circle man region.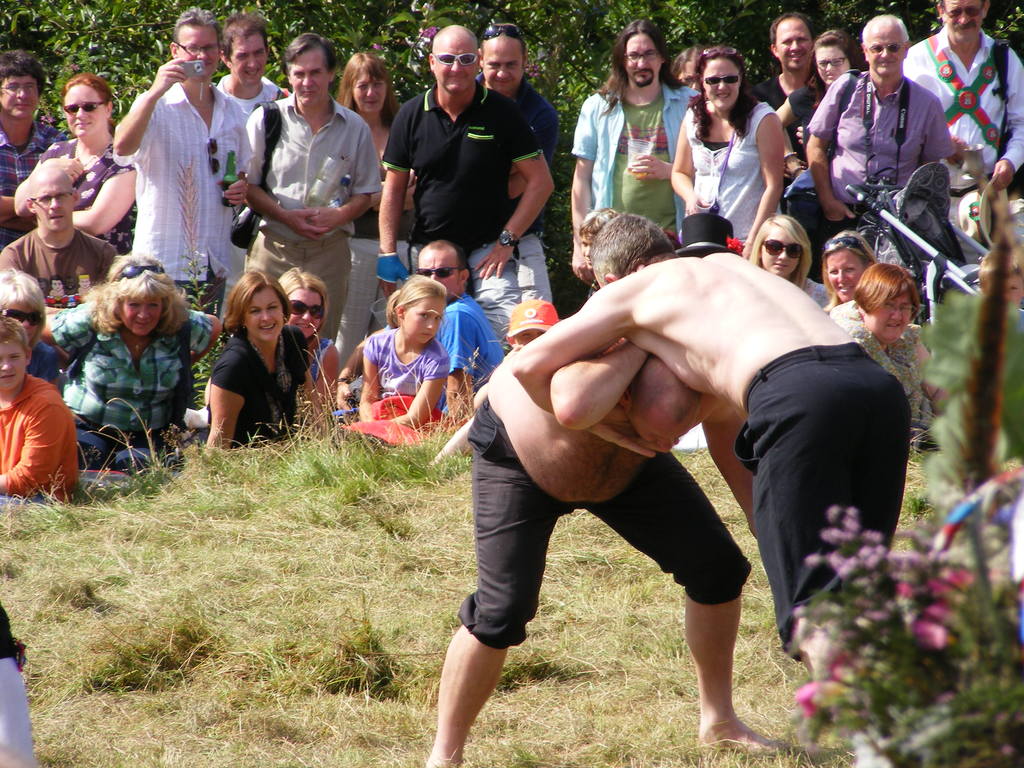
Region: BBox(334, 237, 501, 429).
